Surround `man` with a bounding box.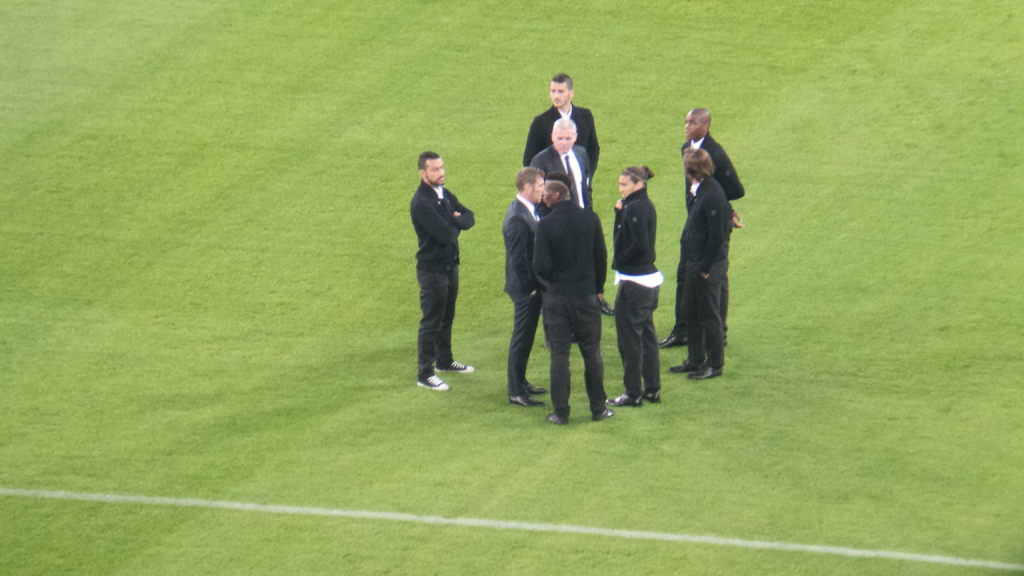
box(406, 152, 473, 392).
